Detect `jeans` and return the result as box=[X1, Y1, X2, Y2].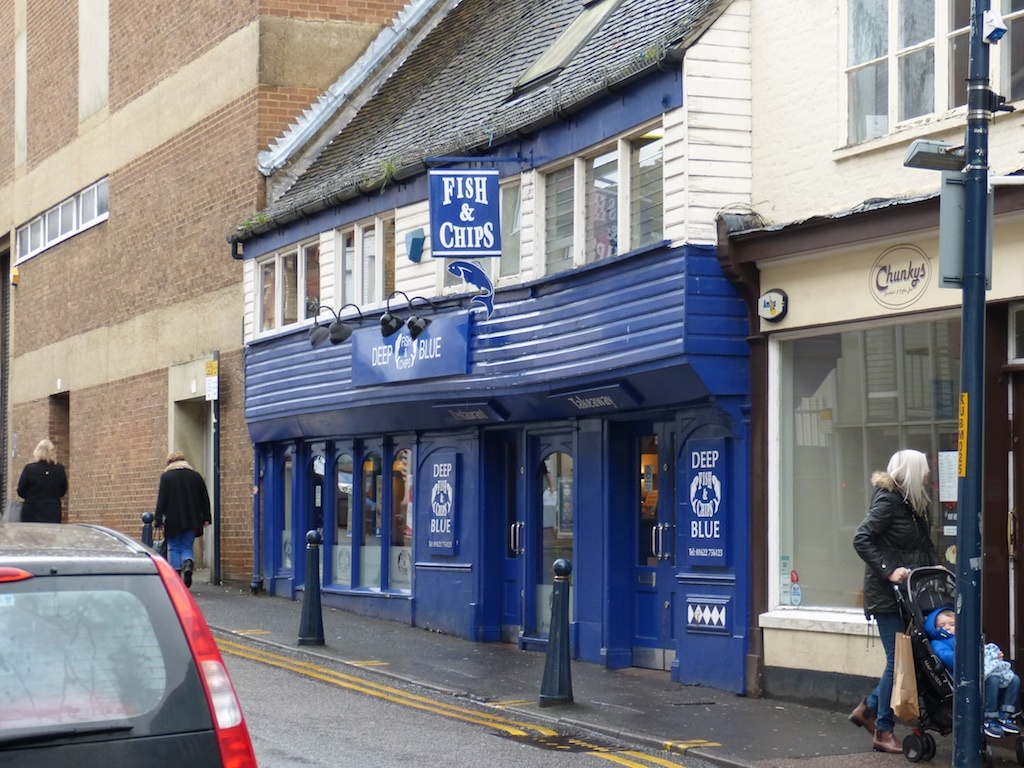
box=[169, 530, 198, 567].
